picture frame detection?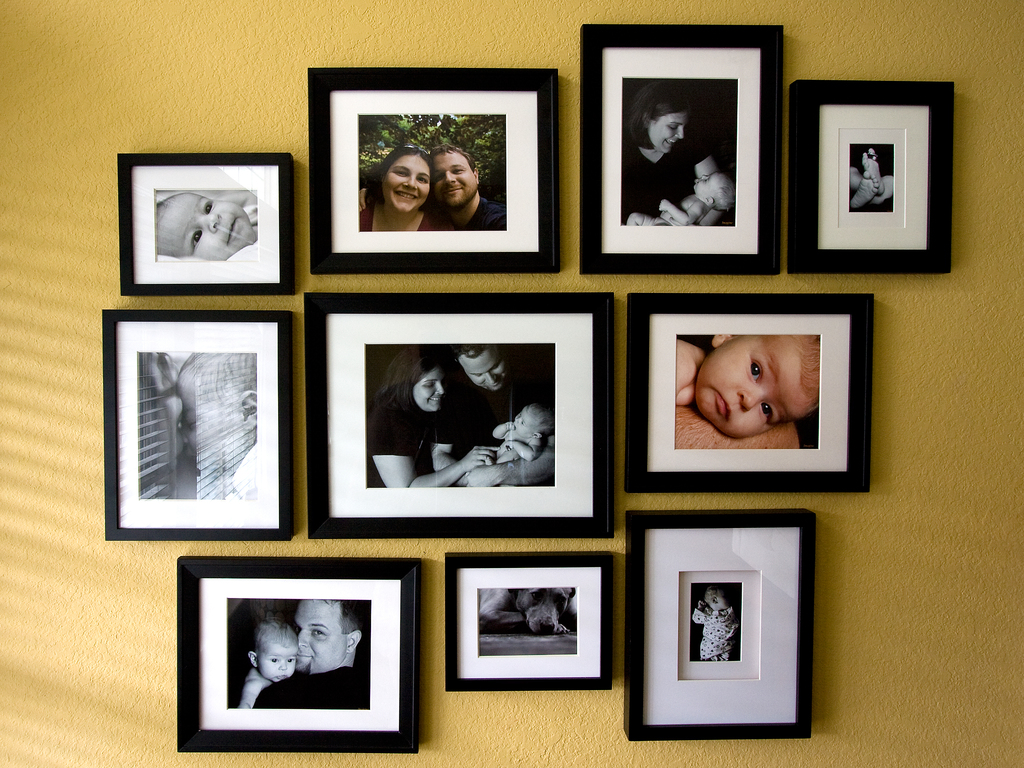
x1=785 y1=76 x2=957 y2=273
